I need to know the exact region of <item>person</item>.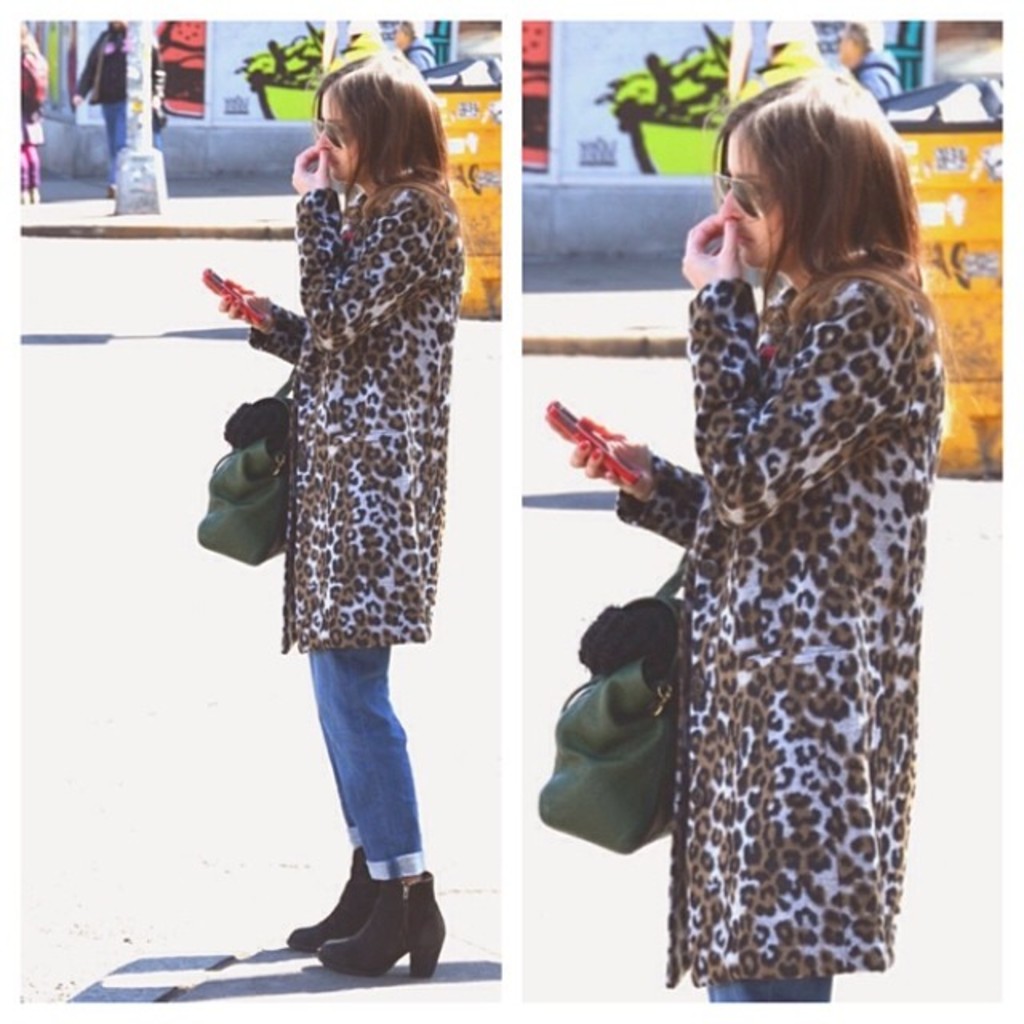
Region: {"x1": 586, "y1": 64, "x2": 962, "y2": 1023}.
